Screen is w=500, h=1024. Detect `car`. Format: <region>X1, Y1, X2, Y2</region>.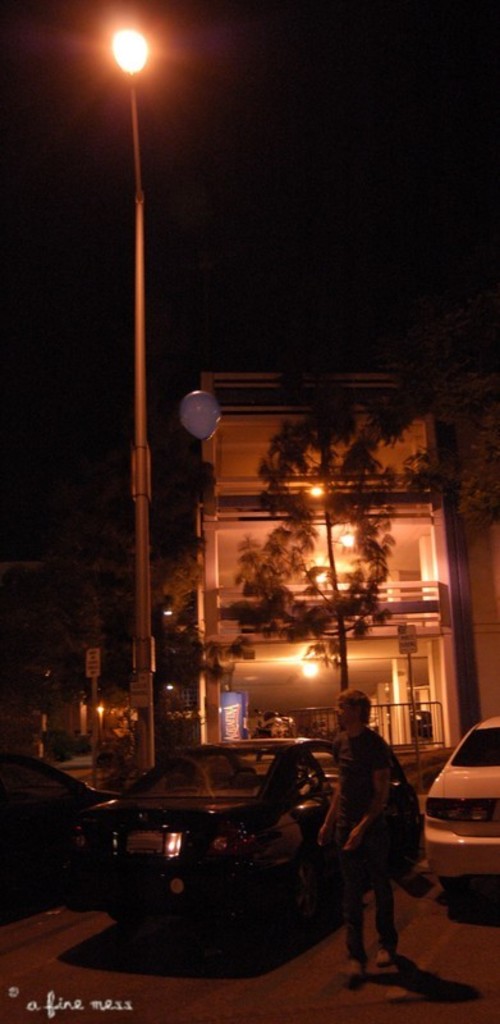
<region>60, 728, 421, 920</region>.
